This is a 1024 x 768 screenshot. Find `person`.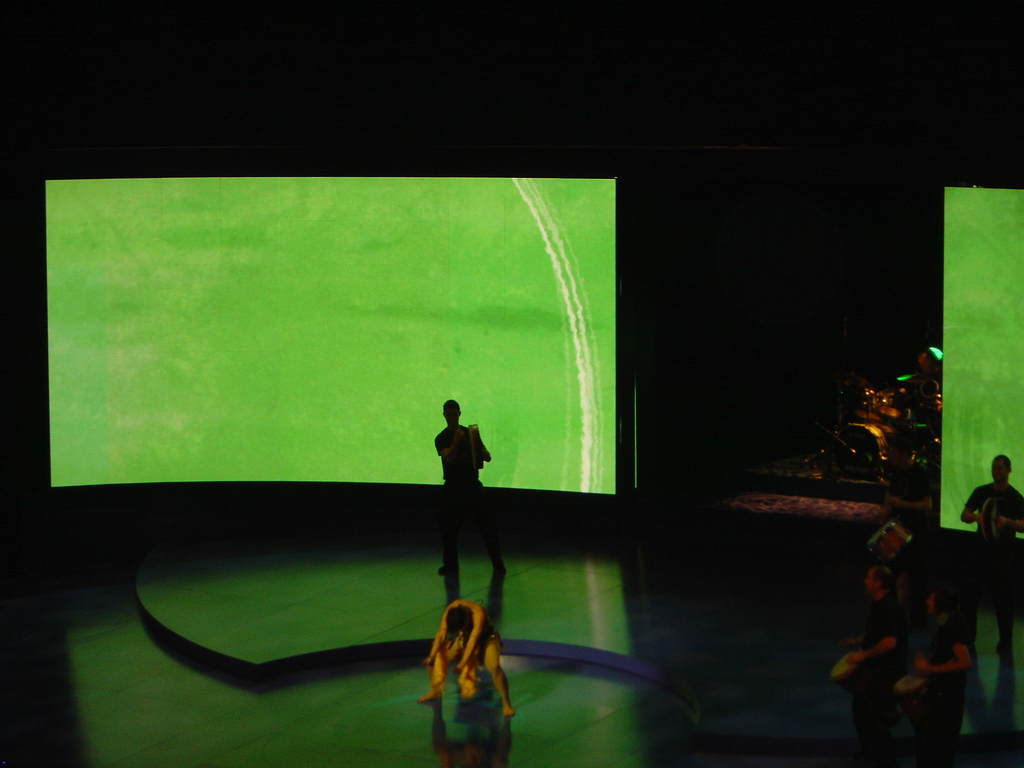
Bounding box: (916,589,973,735).
